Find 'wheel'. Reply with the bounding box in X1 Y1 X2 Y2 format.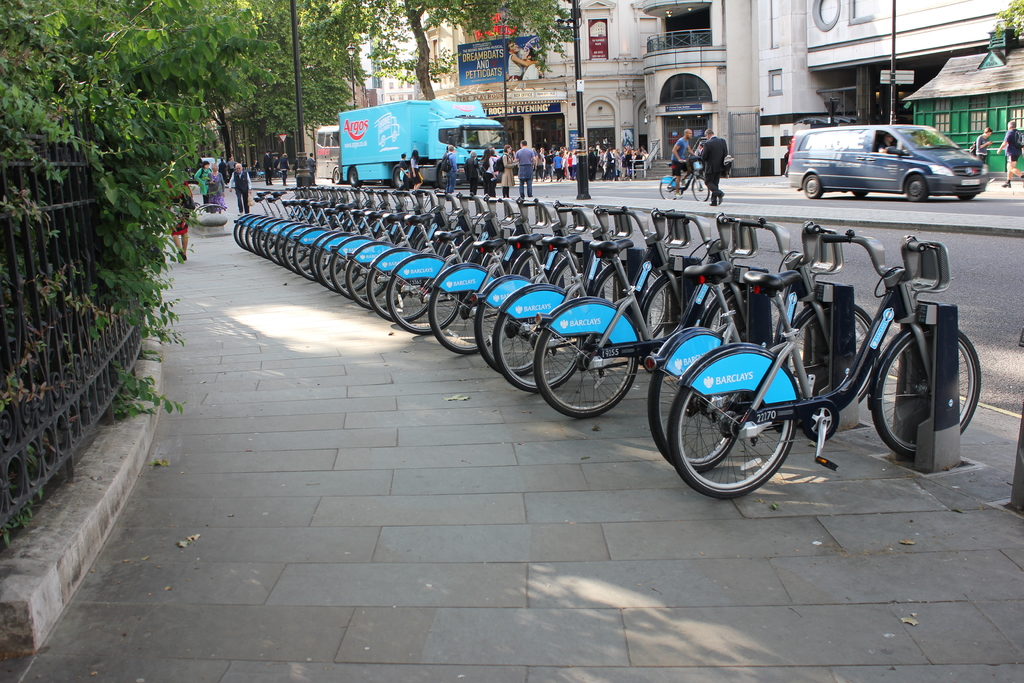
426 289 500 356.
